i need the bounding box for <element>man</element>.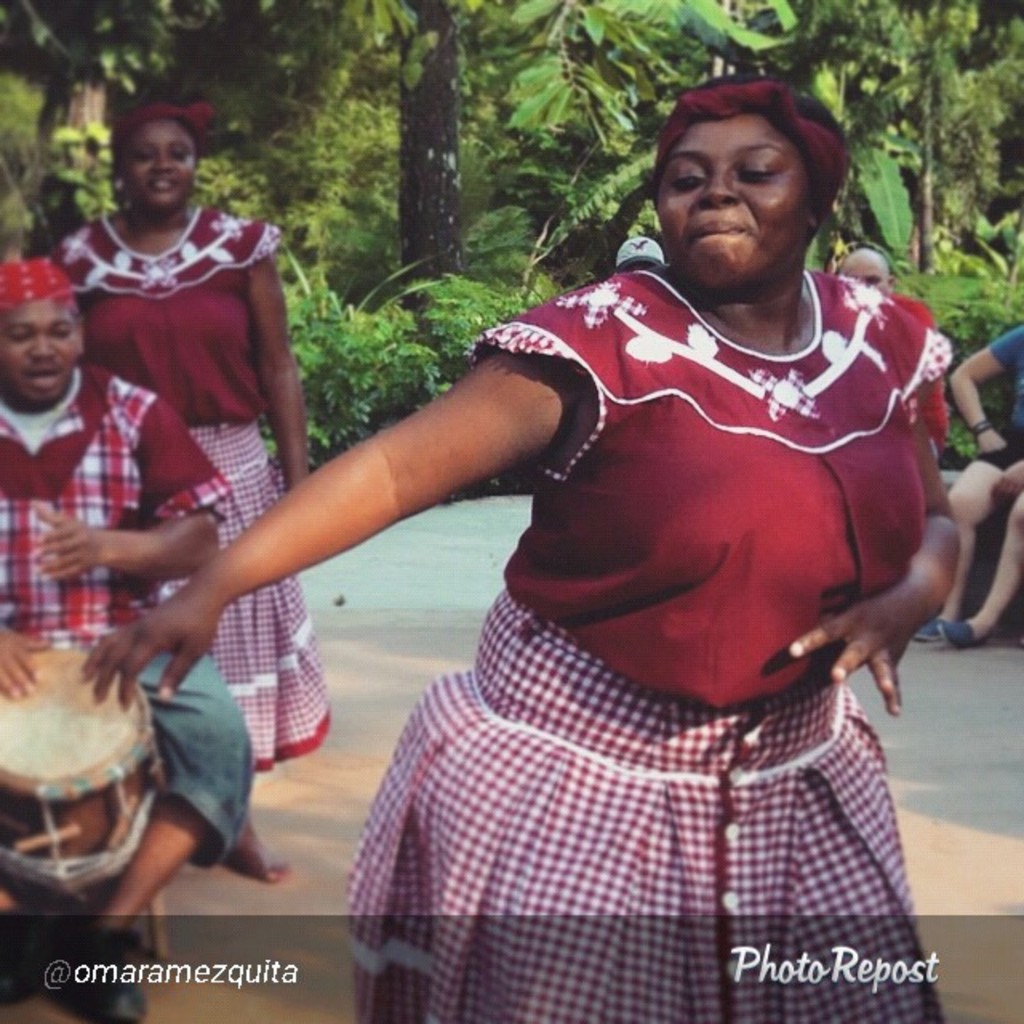
Here it is: (0,253,254,1022).
